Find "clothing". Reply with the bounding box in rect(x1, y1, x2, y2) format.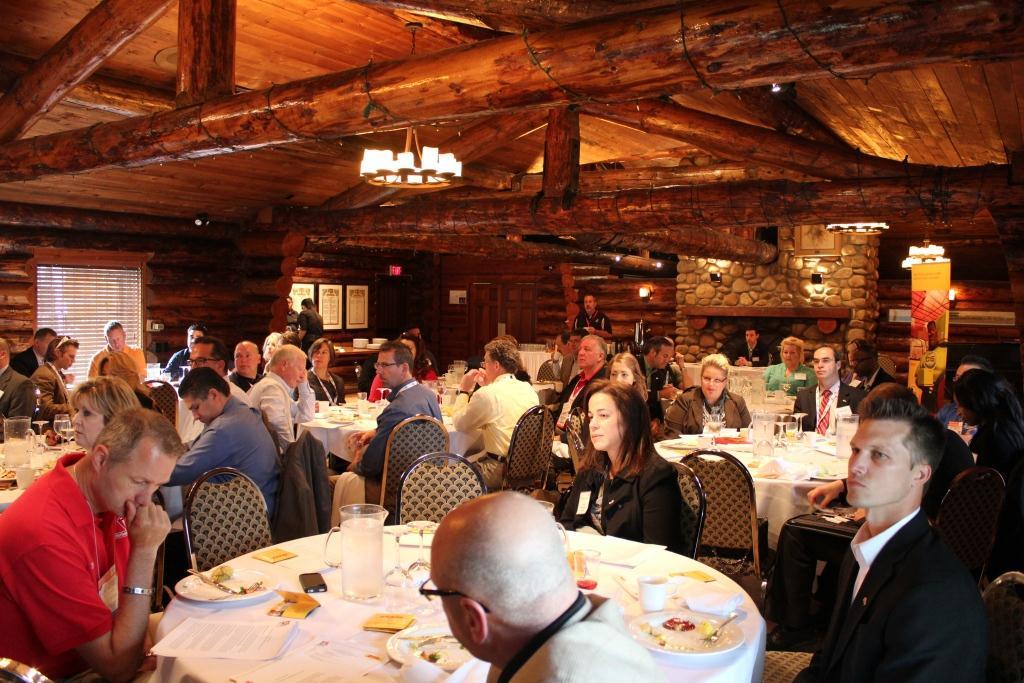
rect(369, 363, 434, 401).
